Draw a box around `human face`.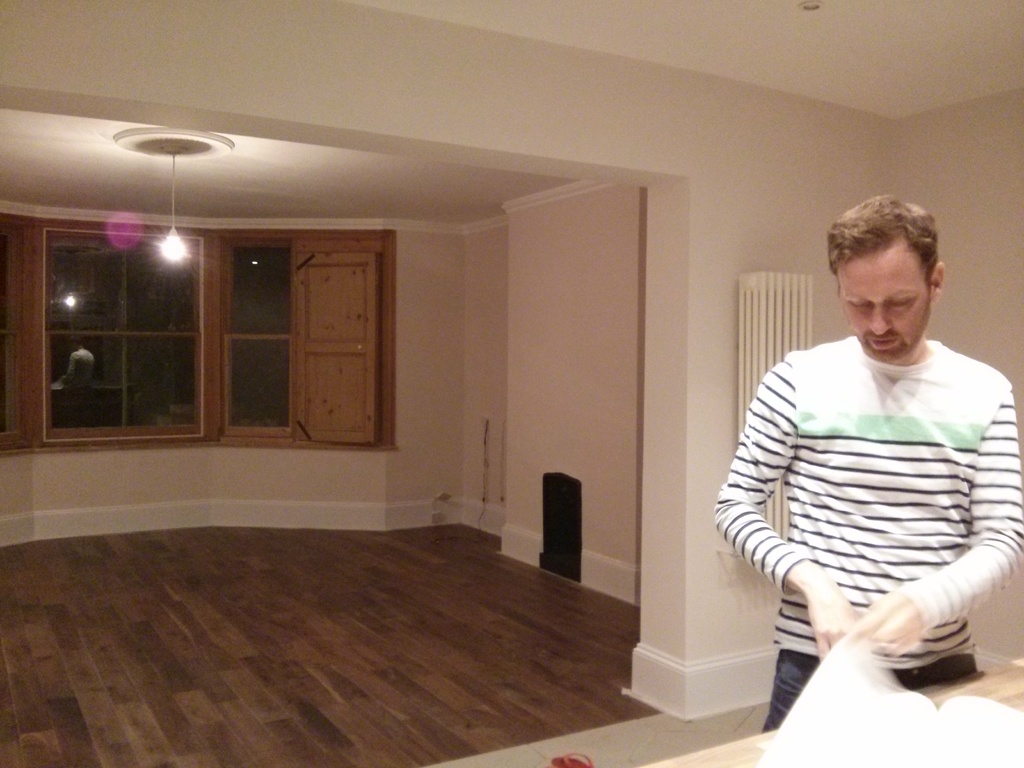
bbox(829, 241, 927, 360).
